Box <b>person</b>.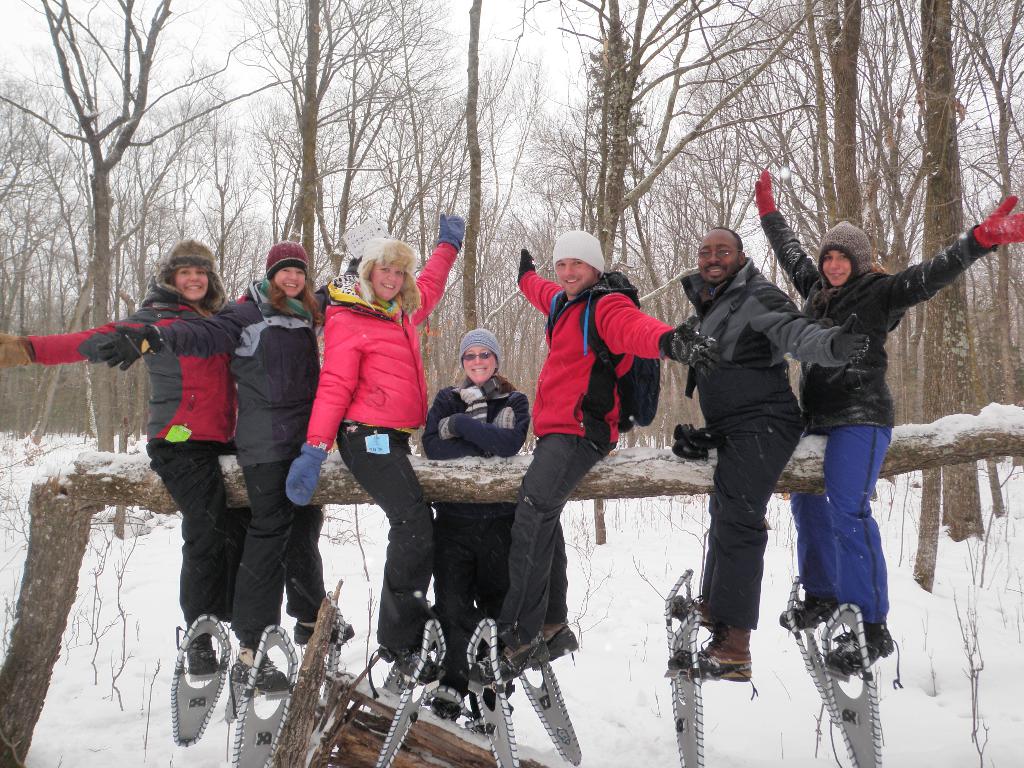
x1=93 y1=238 x2=345 y2=703.
